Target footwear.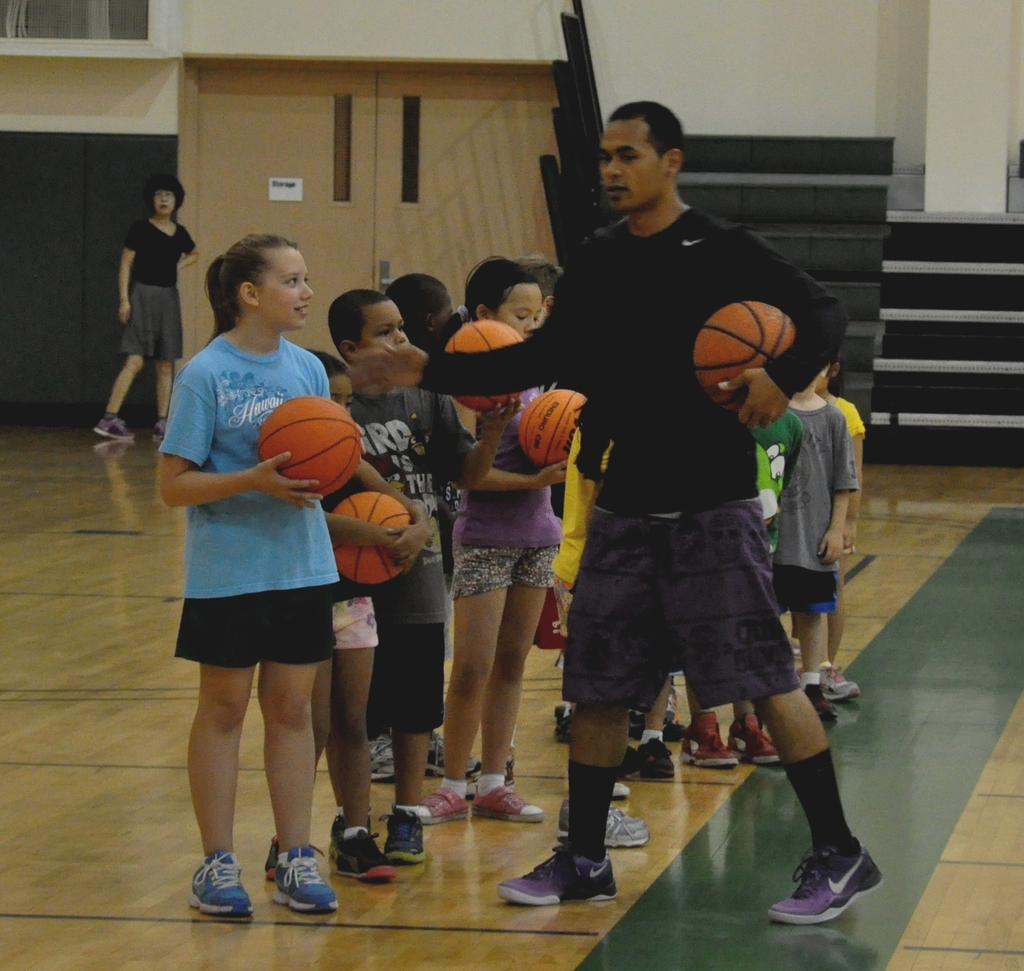
Target region: (x1=813, y1=661, x2=865, y2=704).
